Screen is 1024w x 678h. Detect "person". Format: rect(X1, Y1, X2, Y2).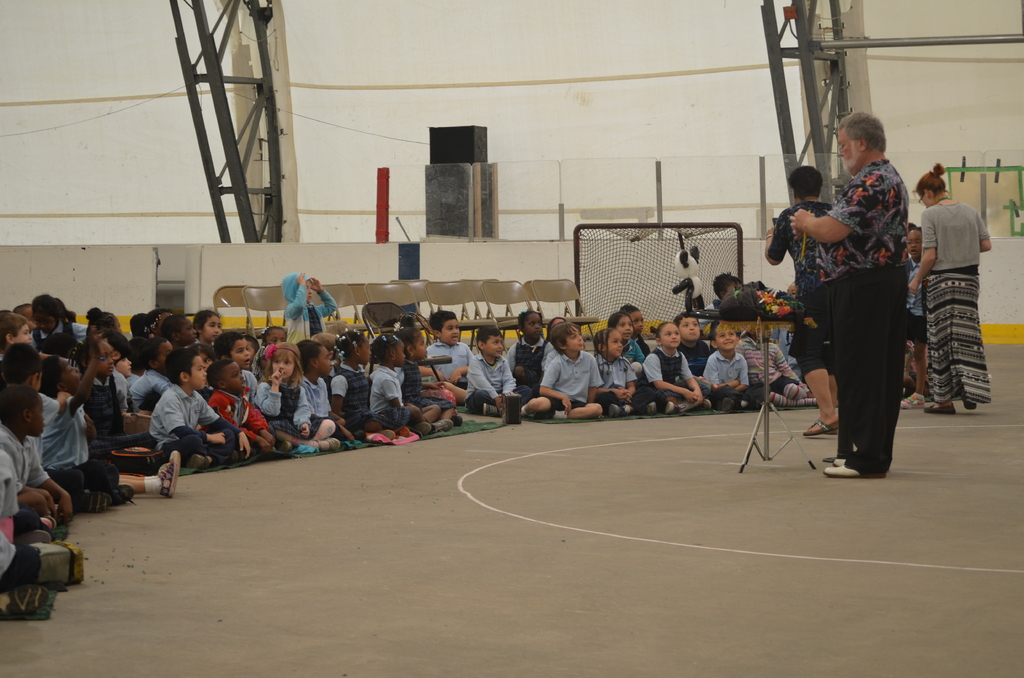
rect(0, 449, 41, 589).
